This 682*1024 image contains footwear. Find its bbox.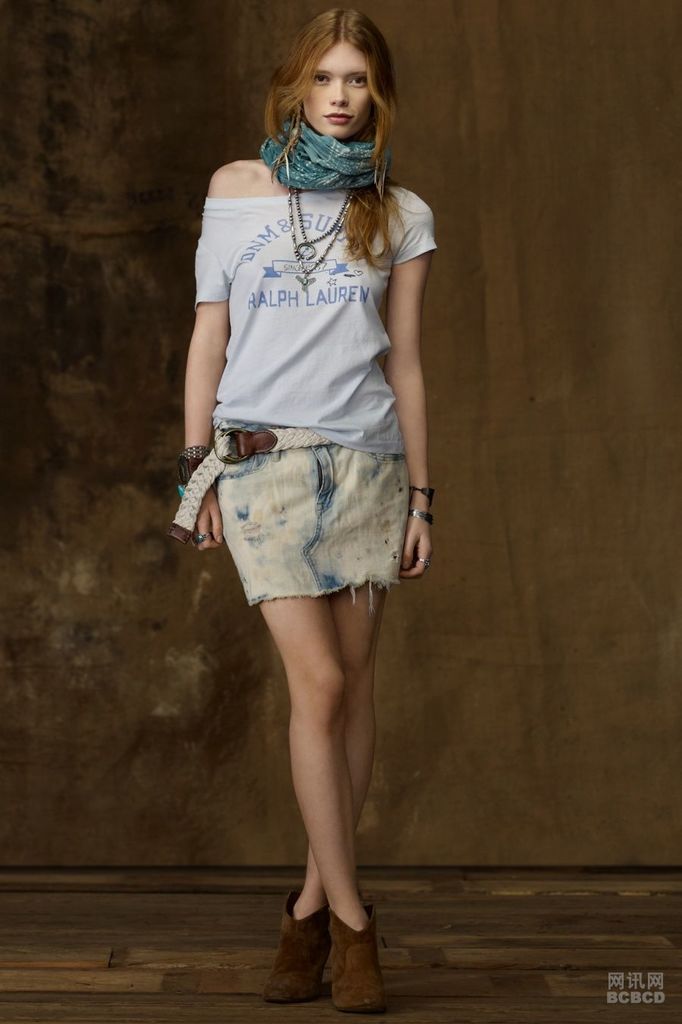
l=268, t=880, r=335, b=1000.
